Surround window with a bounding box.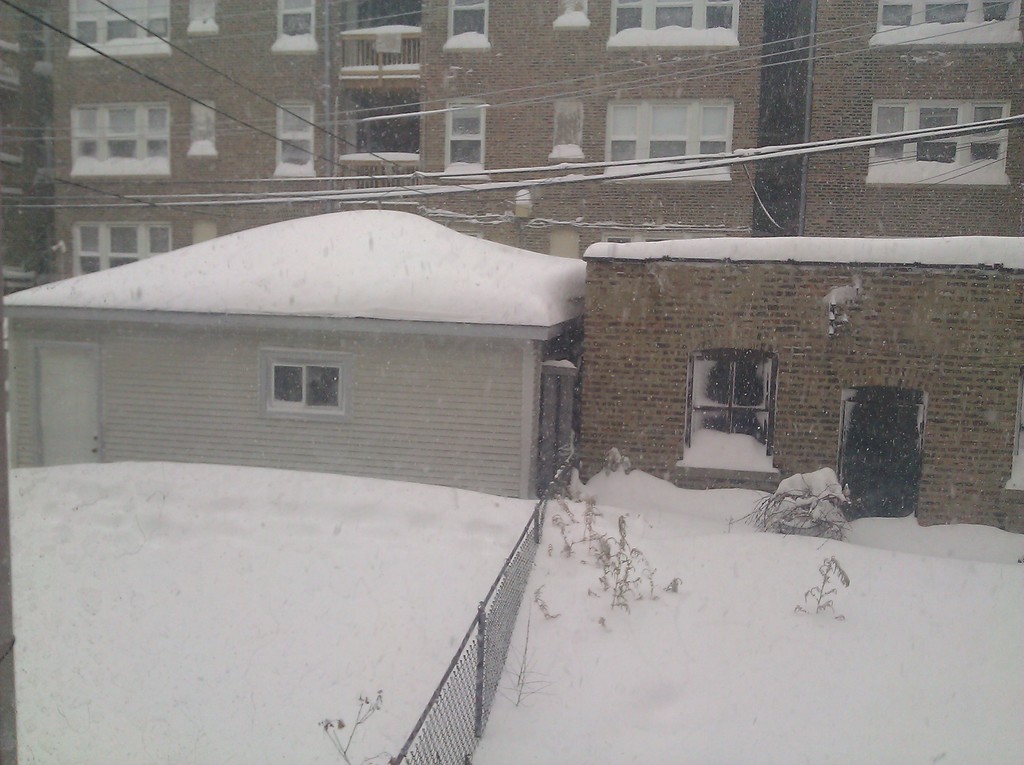
region(74, 0, 164, 55).
